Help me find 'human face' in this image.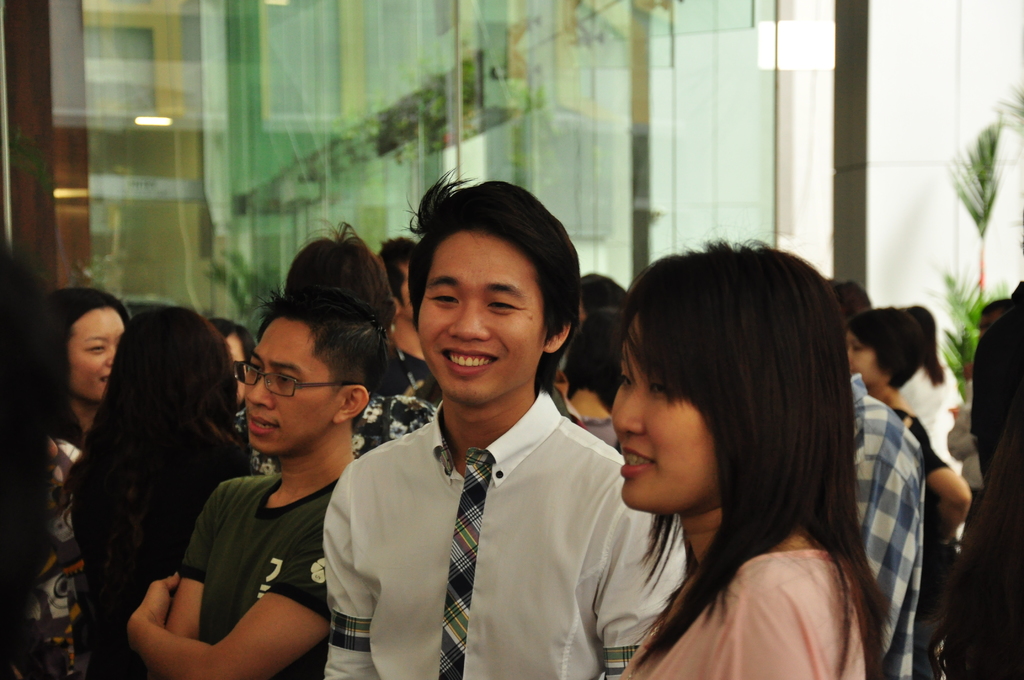
Found it: left=616, top=309, right=717, bottom=504.
